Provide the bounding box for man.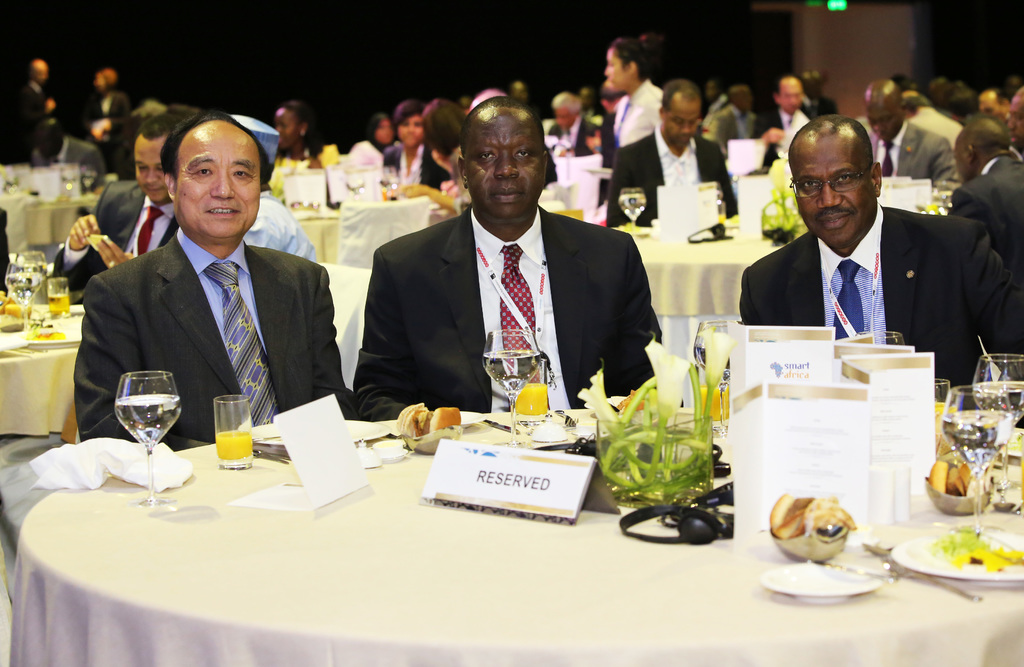
pyautogui.locateOnScreen(862, 81, 952, 192).
